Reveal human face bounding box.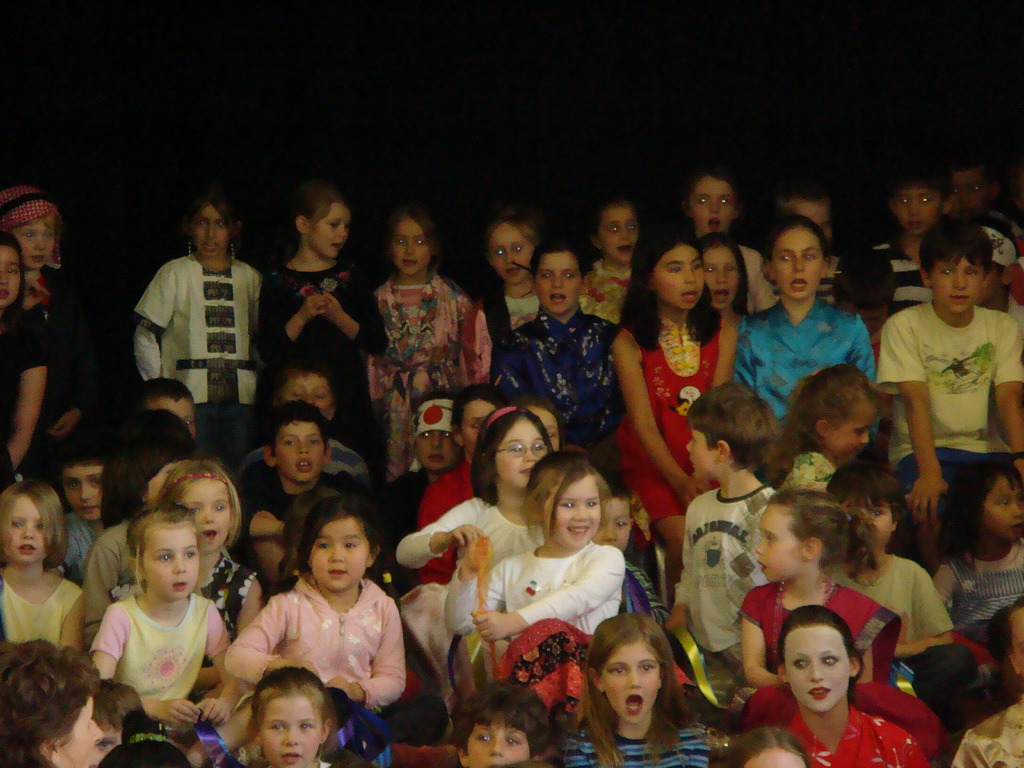
Revealed: 309/512/367/589.
